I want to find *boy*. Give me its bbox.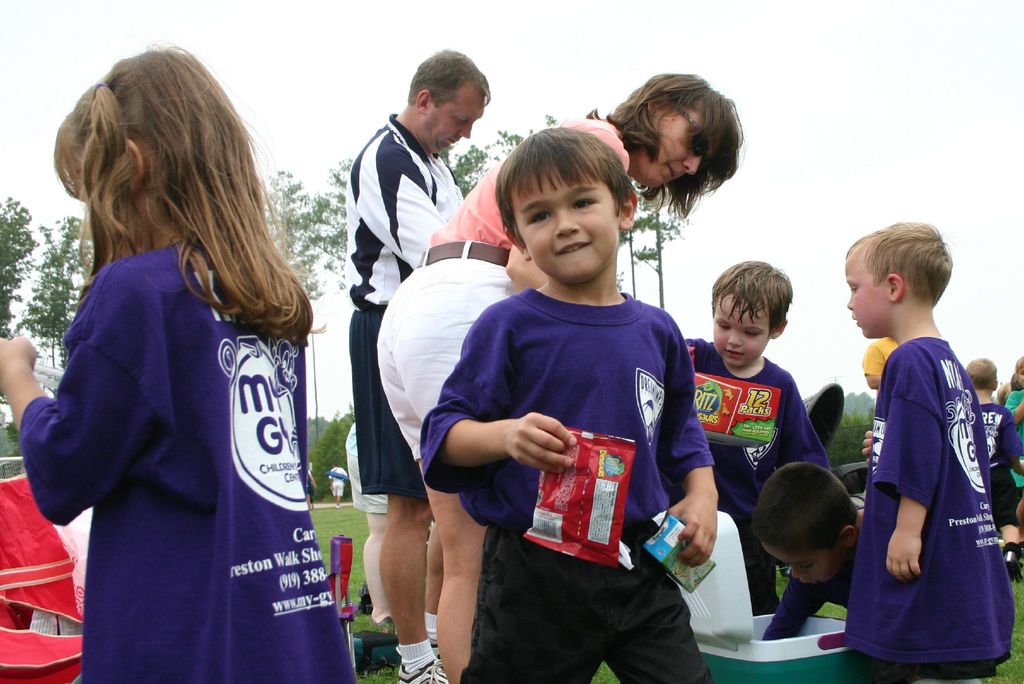
select_region(825, 208, 1004, 672).
